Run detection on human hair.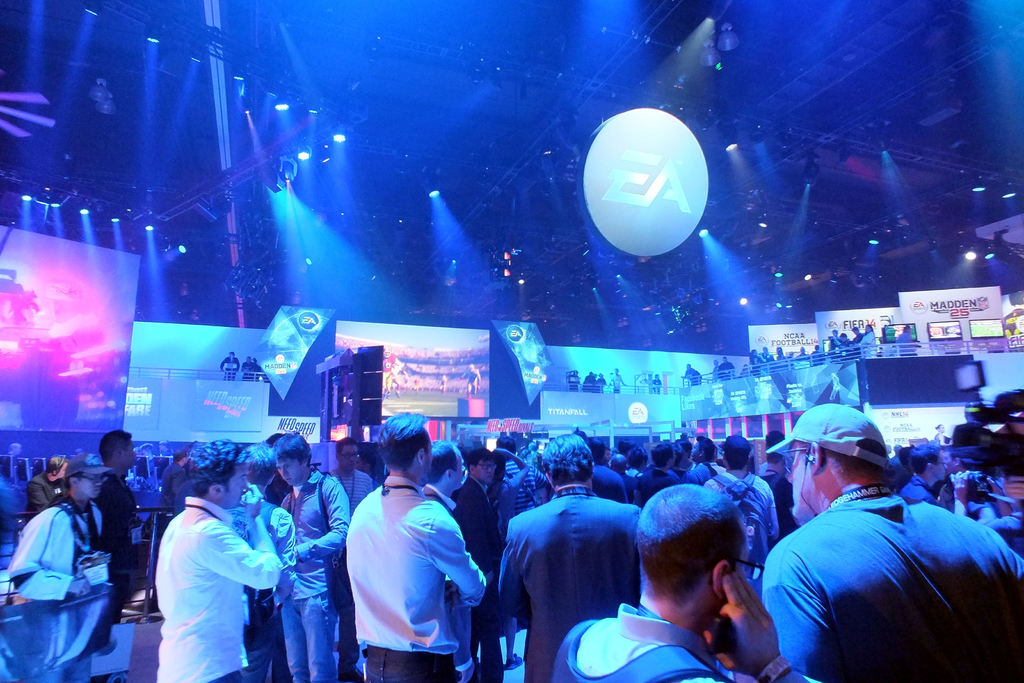
Result: {"left": 63, "top": 470, "right": 83, "bottom": 493}.
